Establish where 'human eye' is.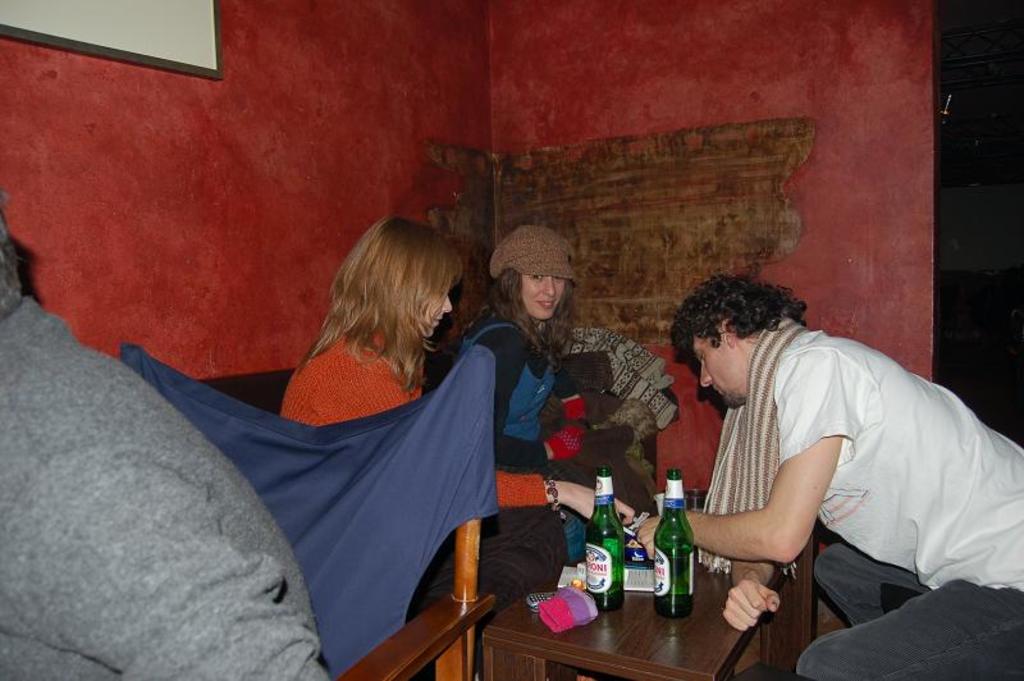
Established at 525 273 548 282.
